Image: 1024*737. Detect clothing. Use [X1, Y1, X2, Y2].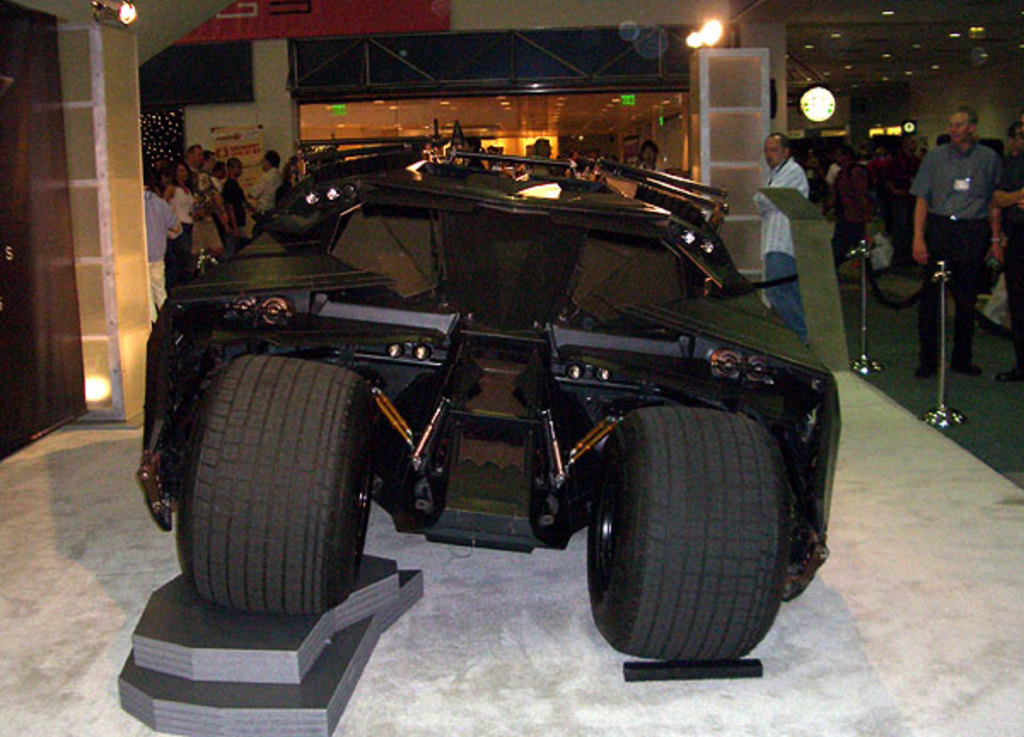
[145, 256, 176, 312].
